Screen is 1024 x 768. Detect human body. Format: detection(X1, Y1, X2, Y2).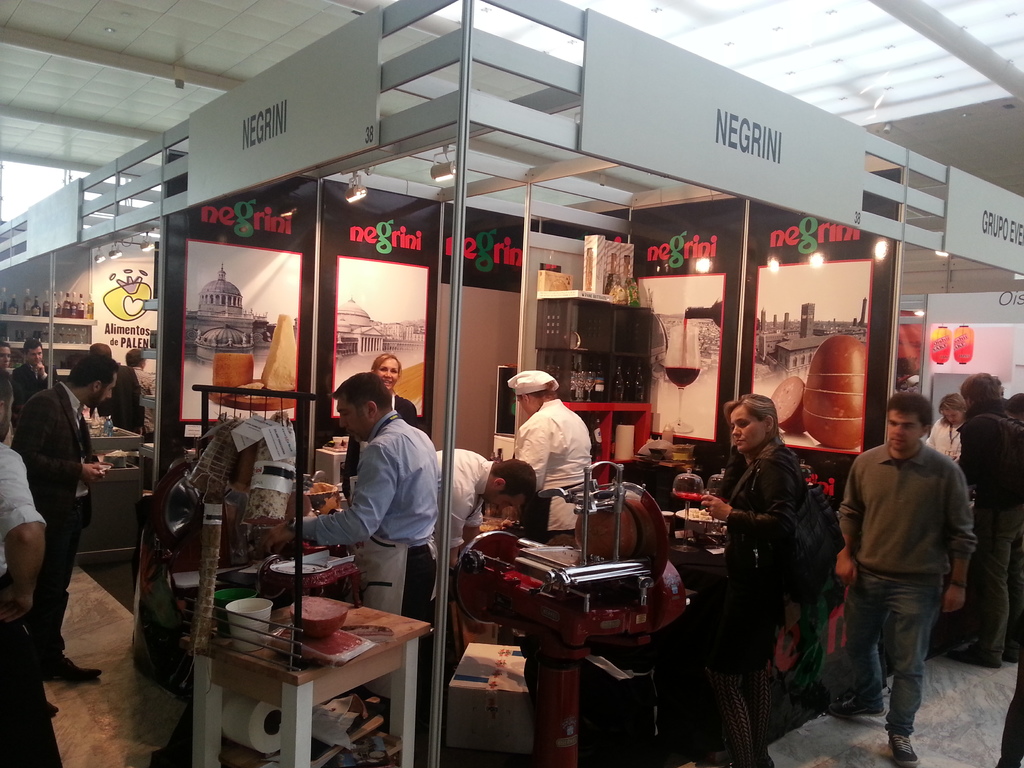
detection(19, 386, 100, 677).
